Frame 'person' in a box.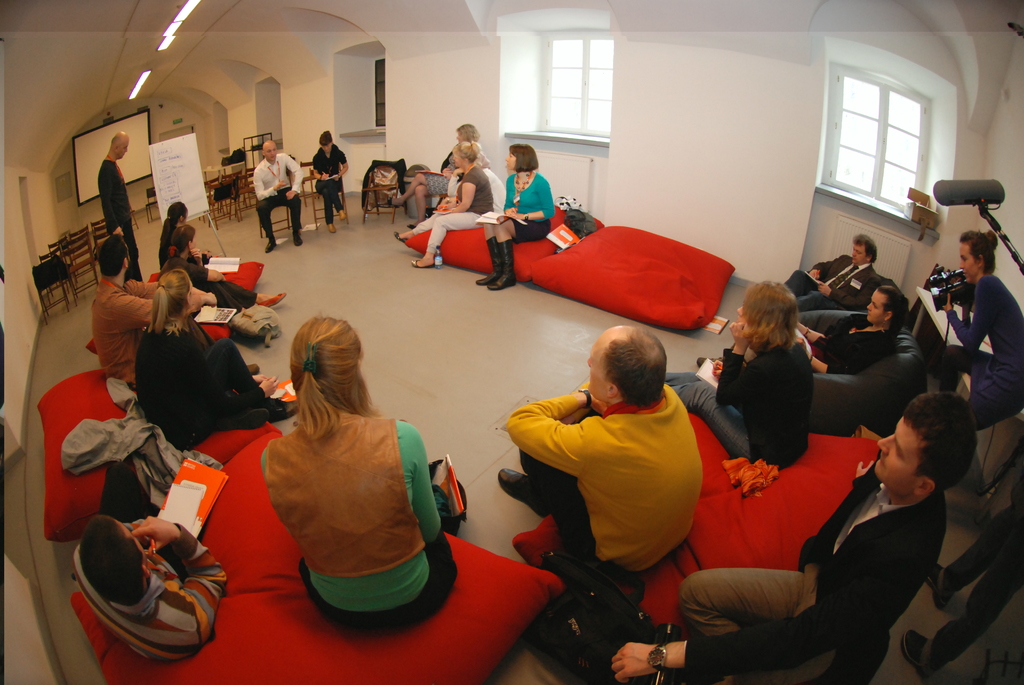
left=889, top=489, right=1023, bottom=675.
